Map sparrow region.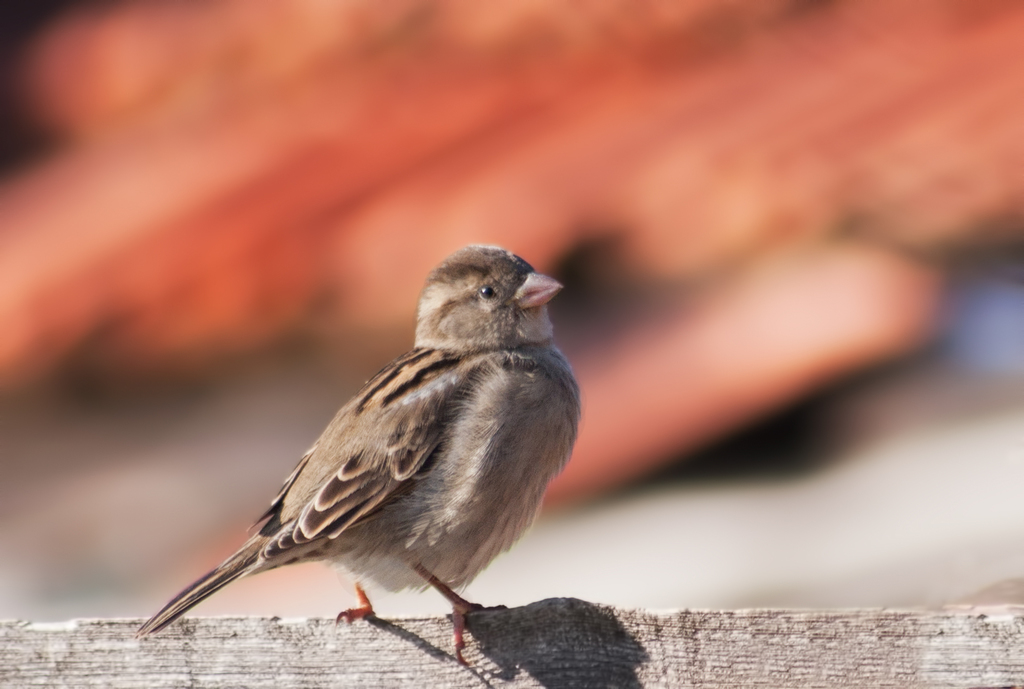
Mapped to rect(132, 236, 585, 669).
